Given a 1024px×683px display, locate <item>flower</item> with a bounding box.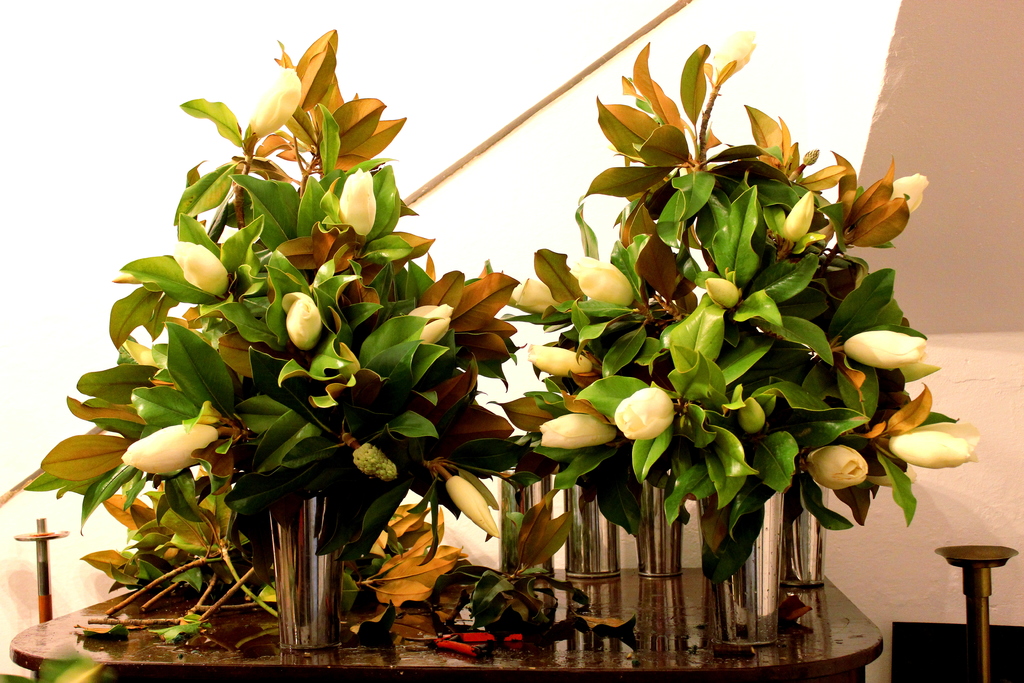
Located: bbox(337, 165, 376, 238).
